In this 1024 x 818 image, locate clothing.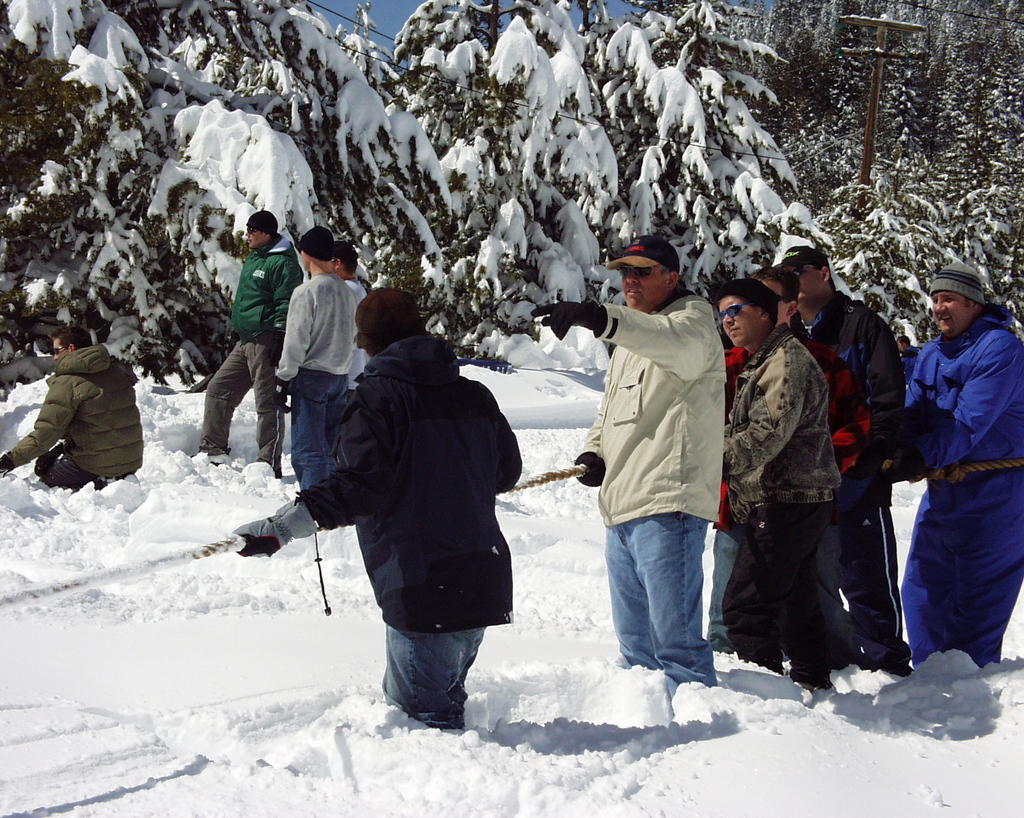
Bounding box: locate(230, 330, 515, 726).
